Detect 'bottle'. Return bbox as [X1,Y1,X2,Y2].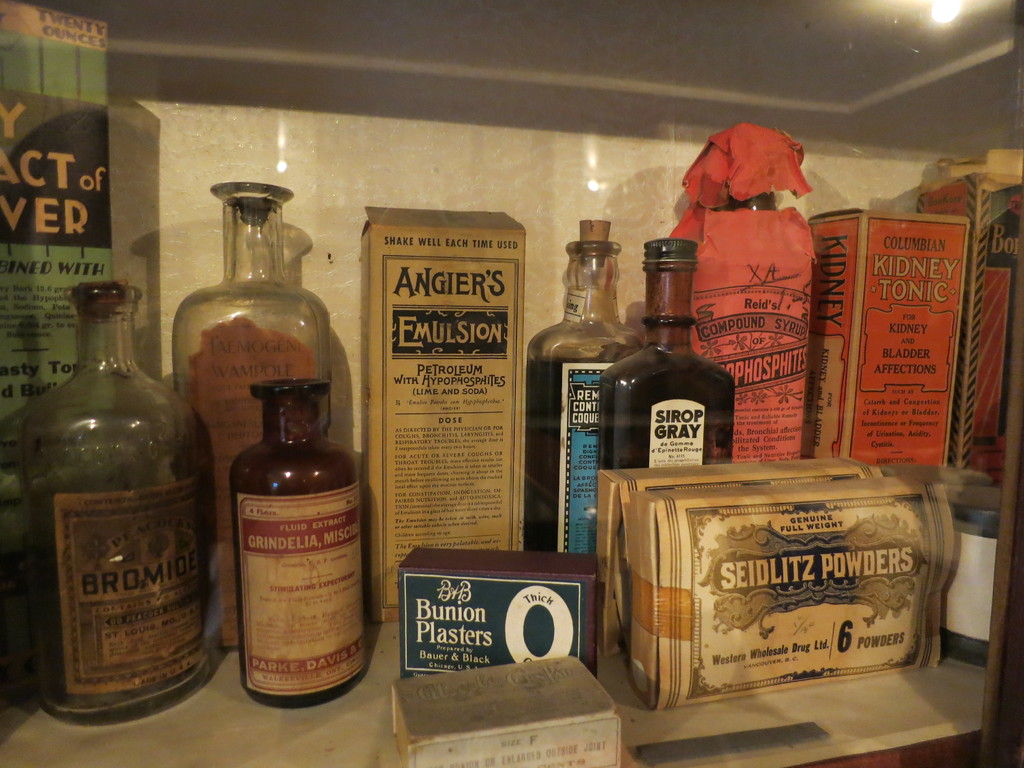
[232,370,380,710].
